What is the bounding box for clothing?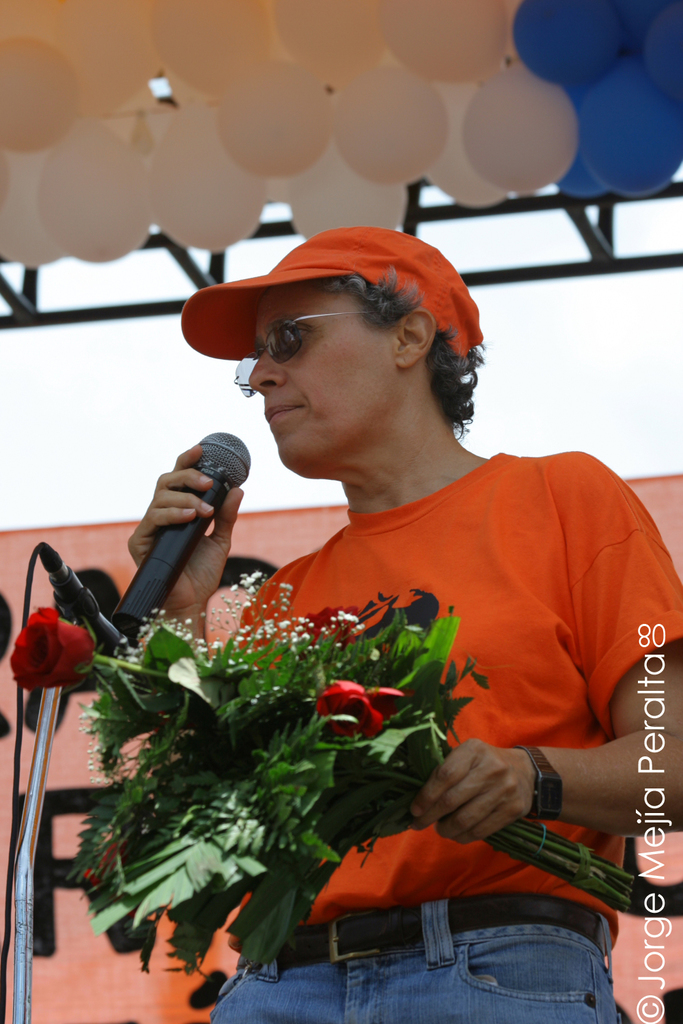
crop(227, 433, 682, 1023).
